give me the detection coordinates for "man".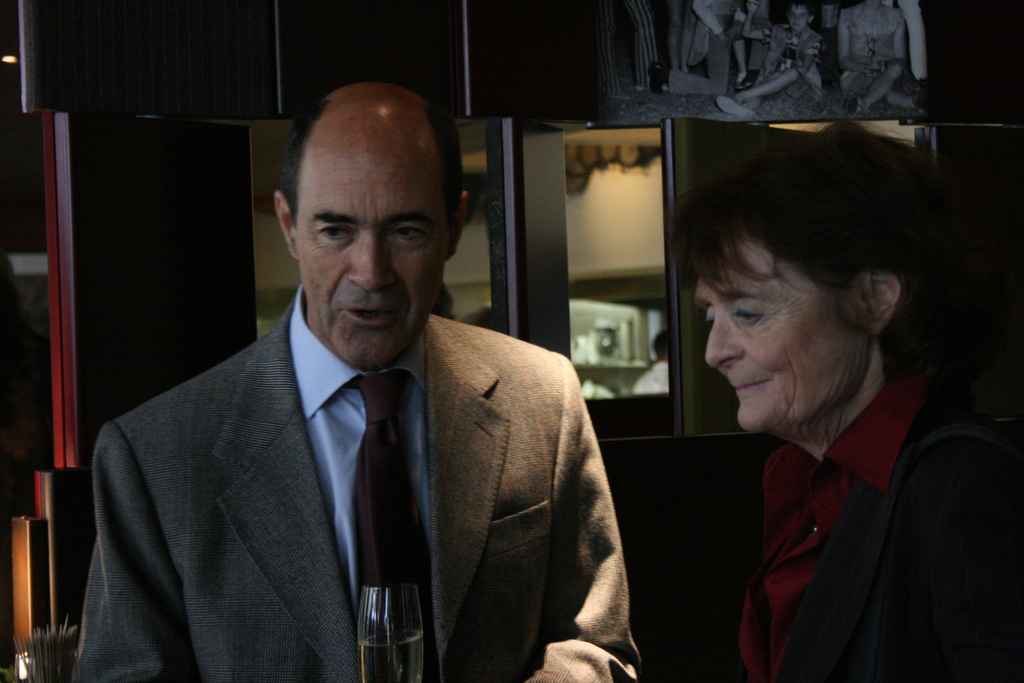
left=95, top=50, right=655, bottom=682.
